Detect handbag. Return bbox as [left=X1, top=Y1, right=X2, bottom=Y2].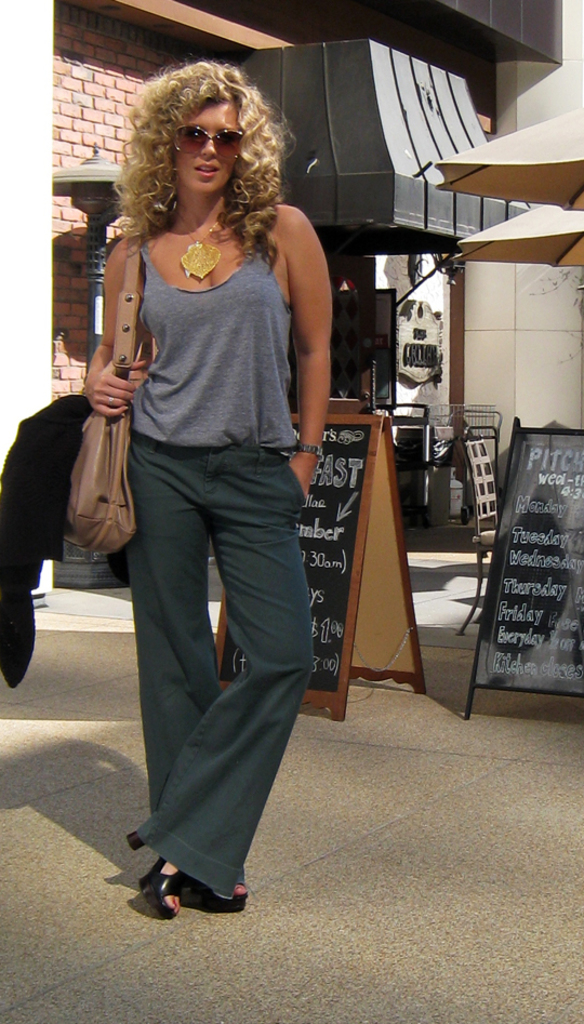
[left=66, top=238, right=136, bottom=558].
